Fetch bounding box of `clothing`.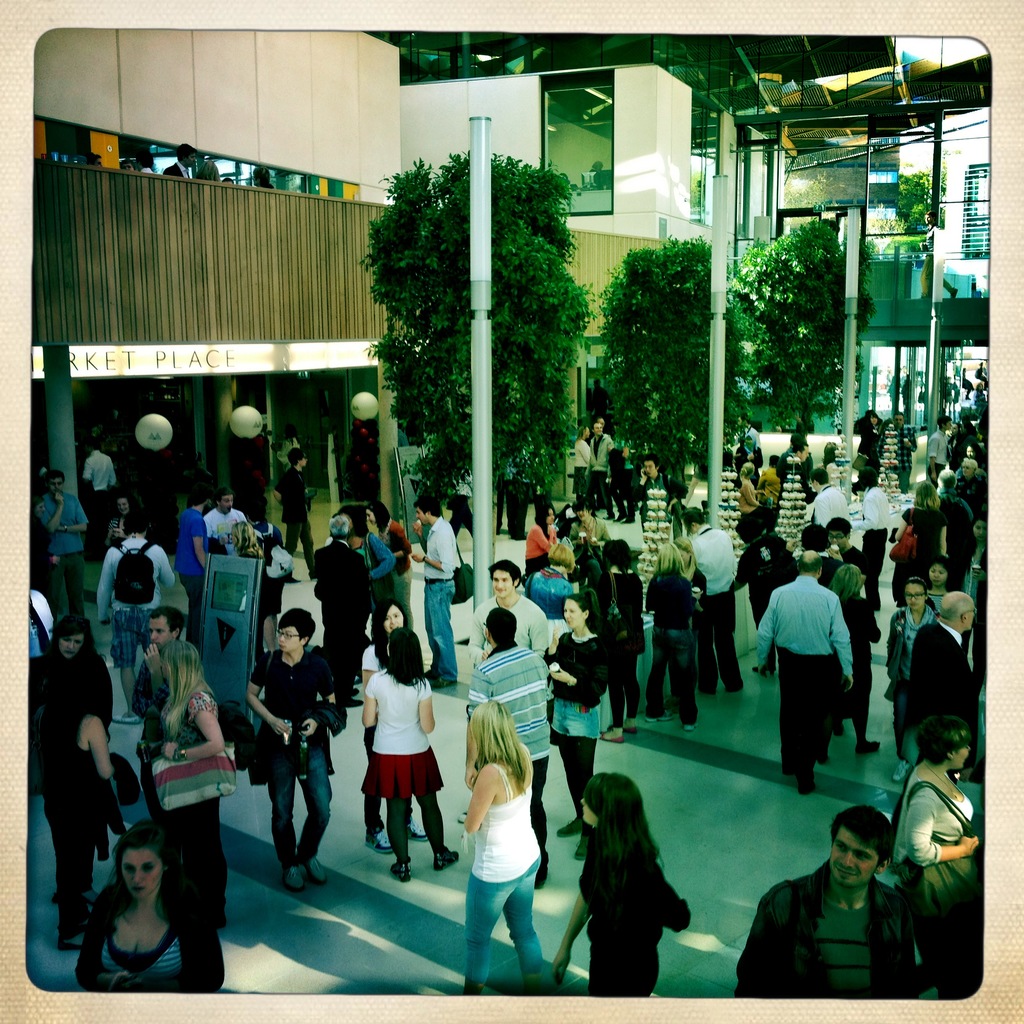
Bbox: select_region(529, 637, 608, 810).
